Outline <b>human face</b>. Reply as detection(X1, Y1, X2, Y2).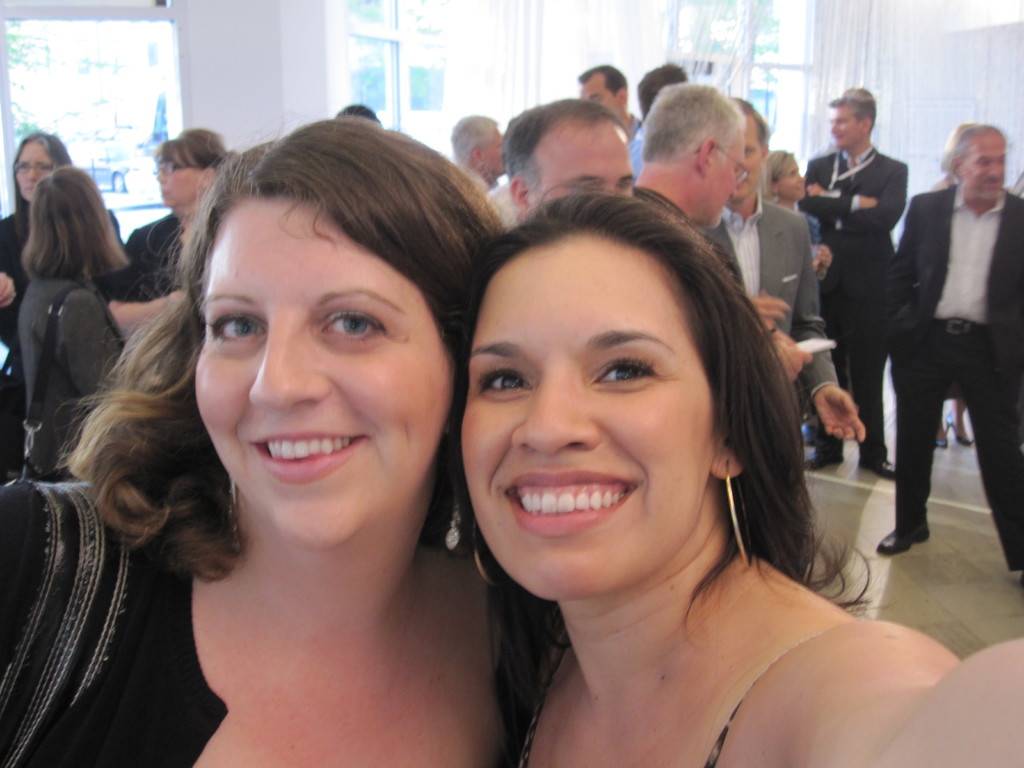
detection(483, 127, 510, 177).
